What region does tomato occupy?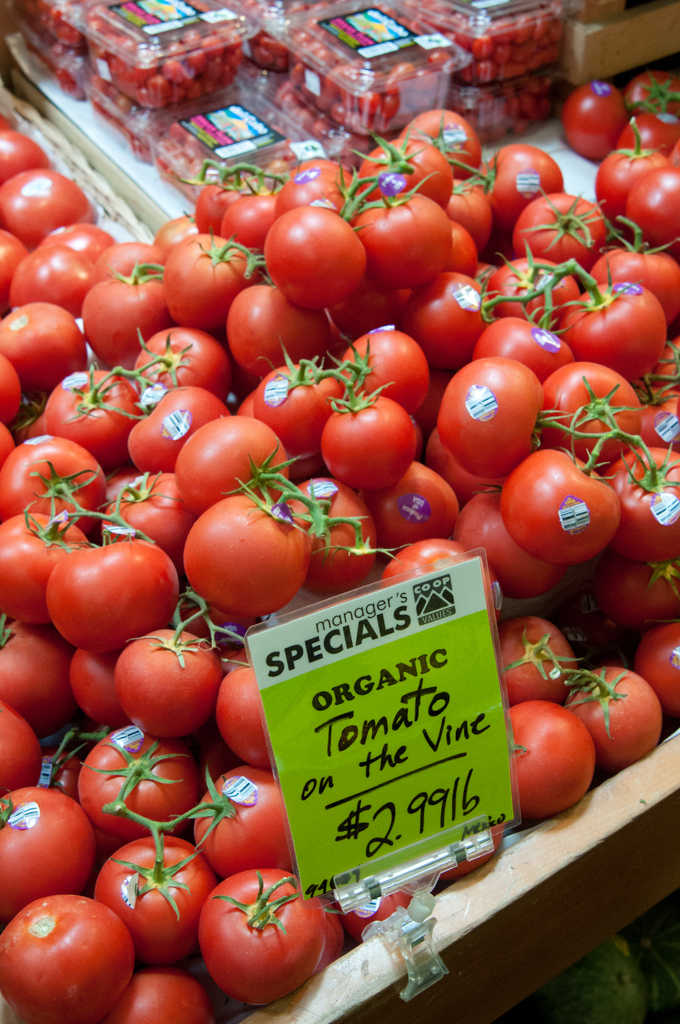
box(3, 168, 91, 237).
